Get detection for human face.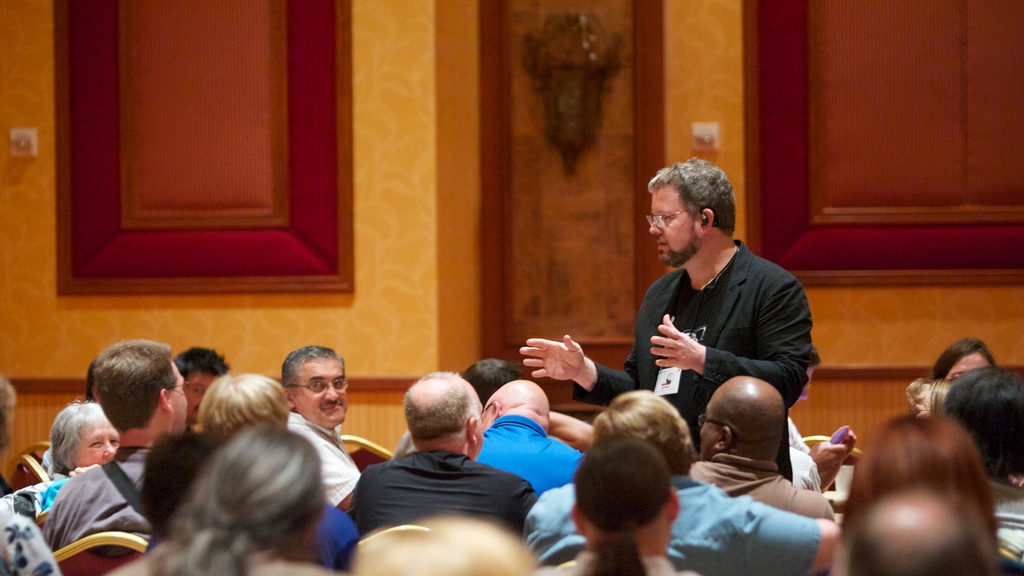
Detection: x1=300, y1=361, x2=344, y2=428.
